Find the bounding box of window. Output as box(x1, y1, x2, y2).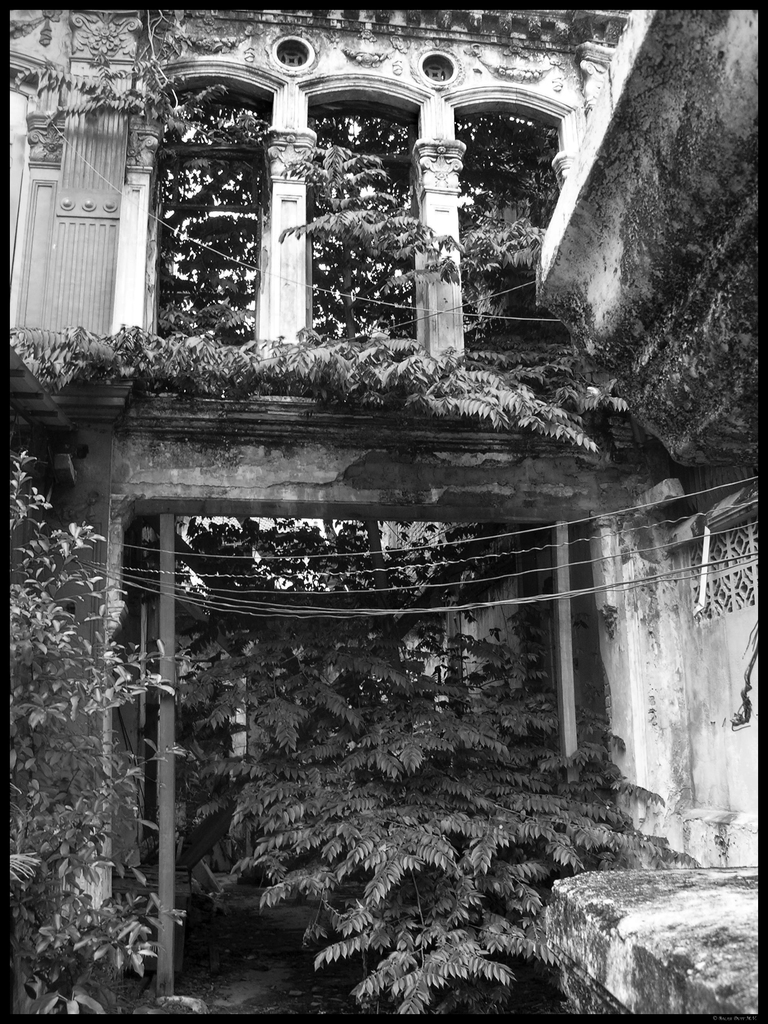
box(307, 89, 419, 355).
